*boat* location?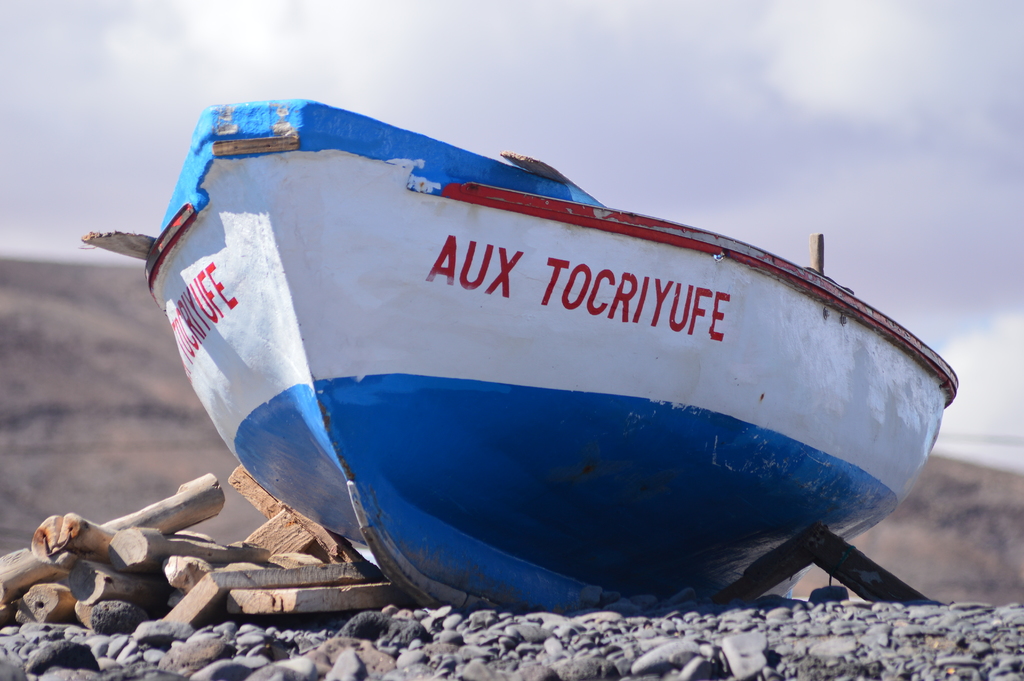
<box>93,65,988,595</box>
